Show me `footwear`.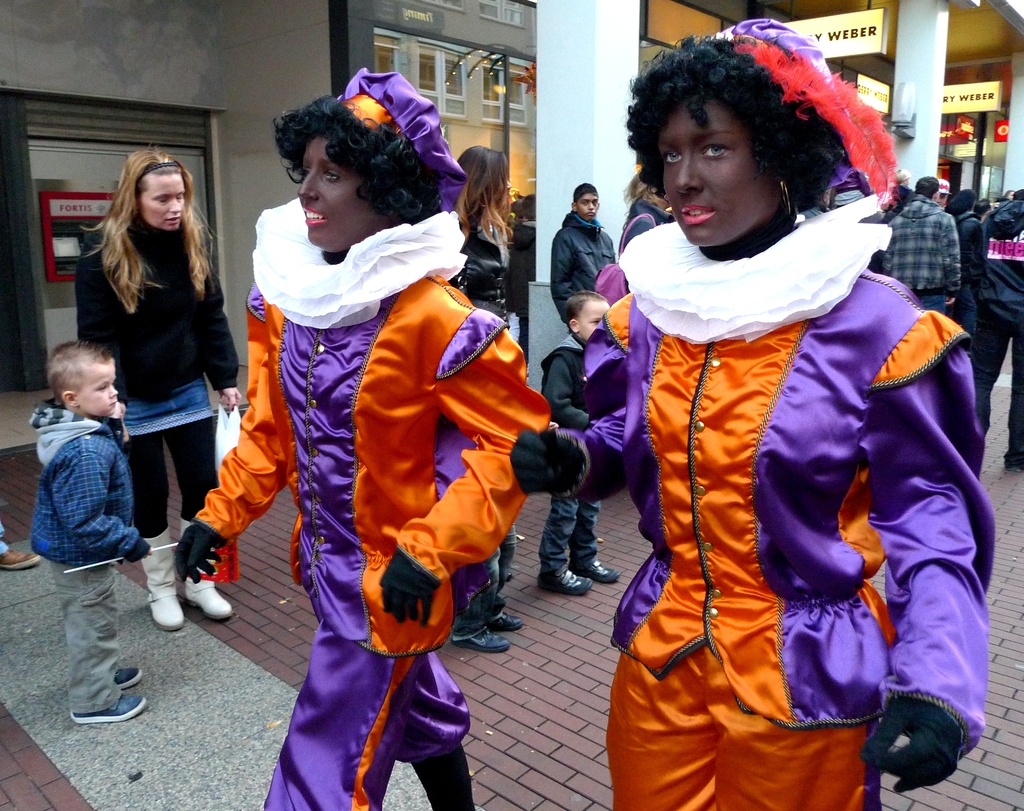
`footwear` is here: <box>576,564,622,584</box>.
